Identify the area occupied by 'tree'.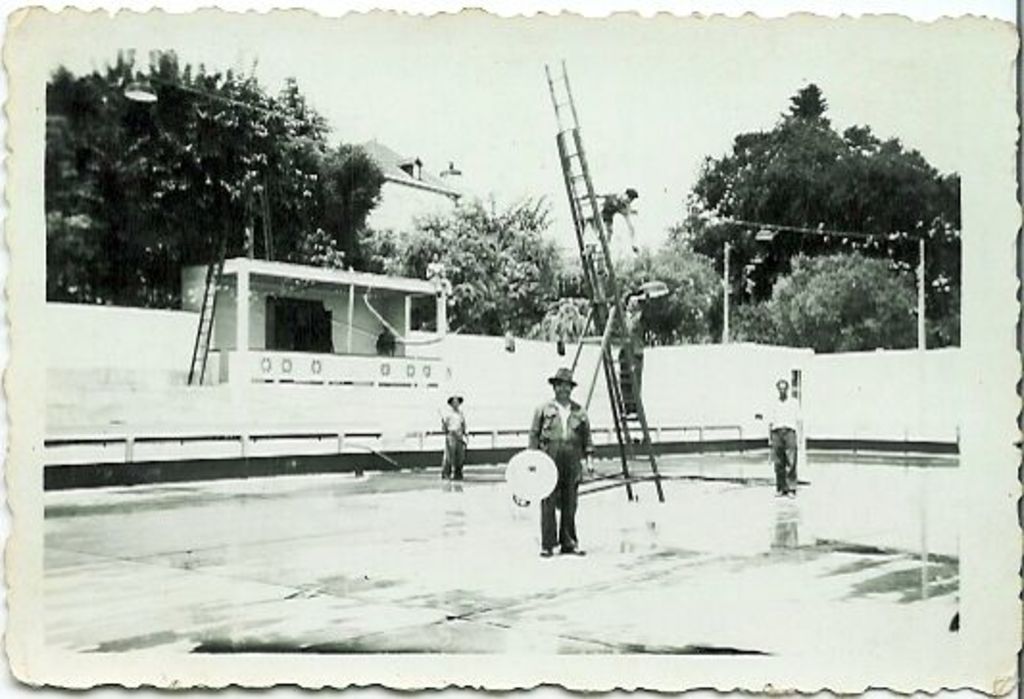
Area: rect(694, 77, 963, 282).
